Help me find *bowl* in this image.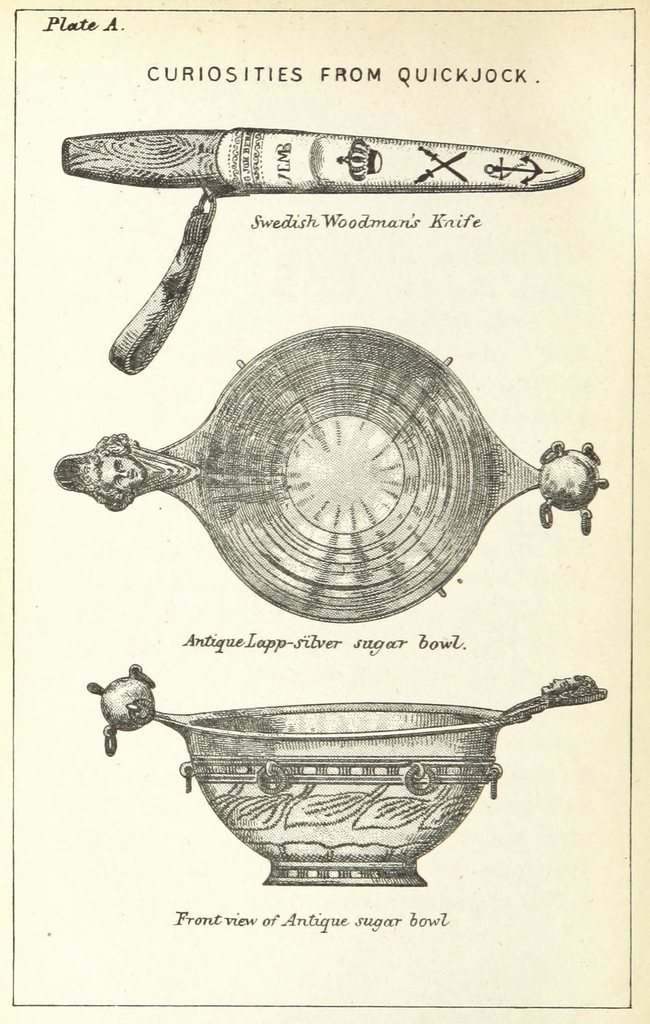
Found it: BBox(126, 684, 553, 881).
